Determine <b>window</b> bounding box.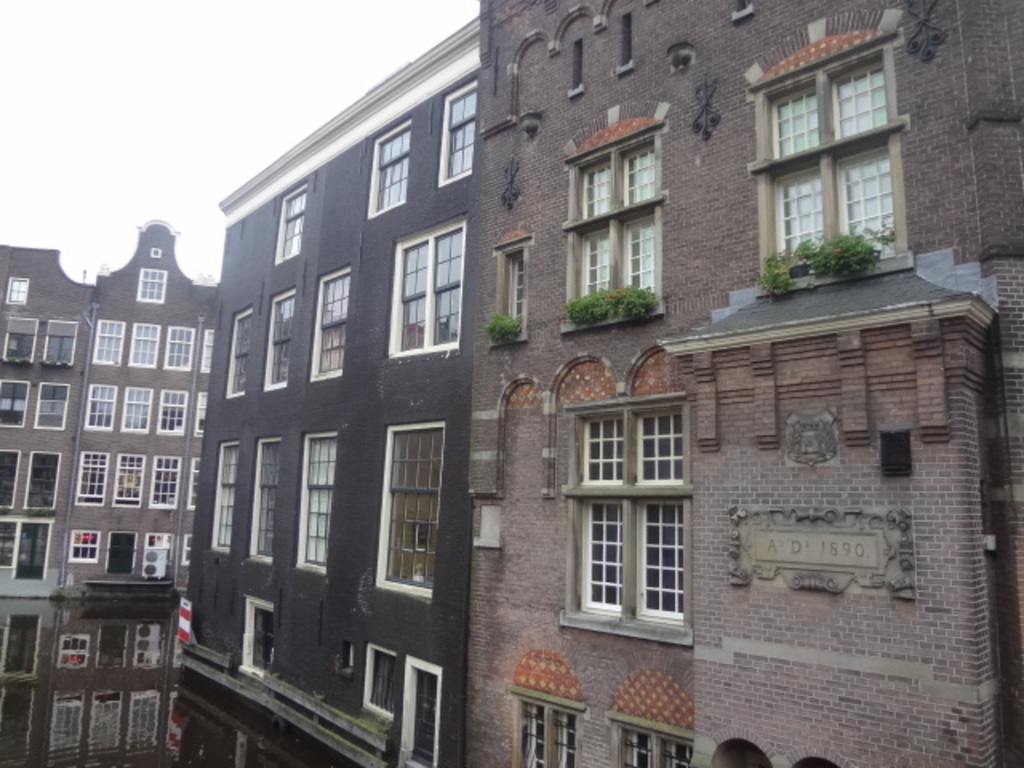
Determined: rect(381, 416, 442, 595).
